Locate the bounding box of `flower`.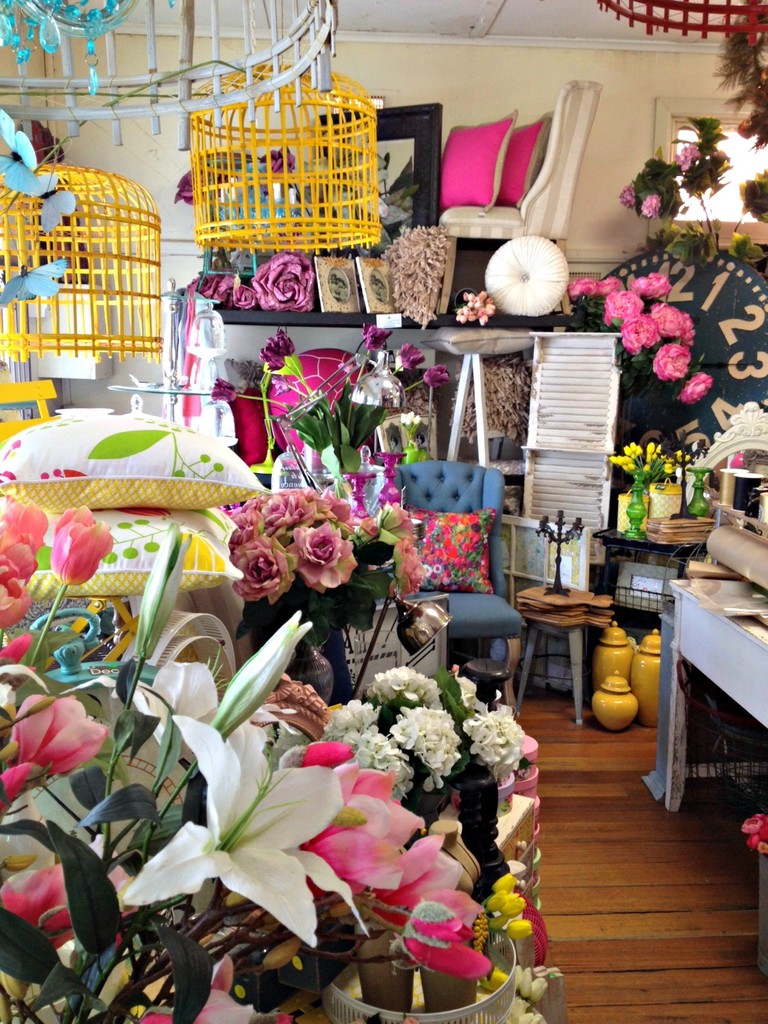
Bounding box: region(655, 344, 695, 379).
